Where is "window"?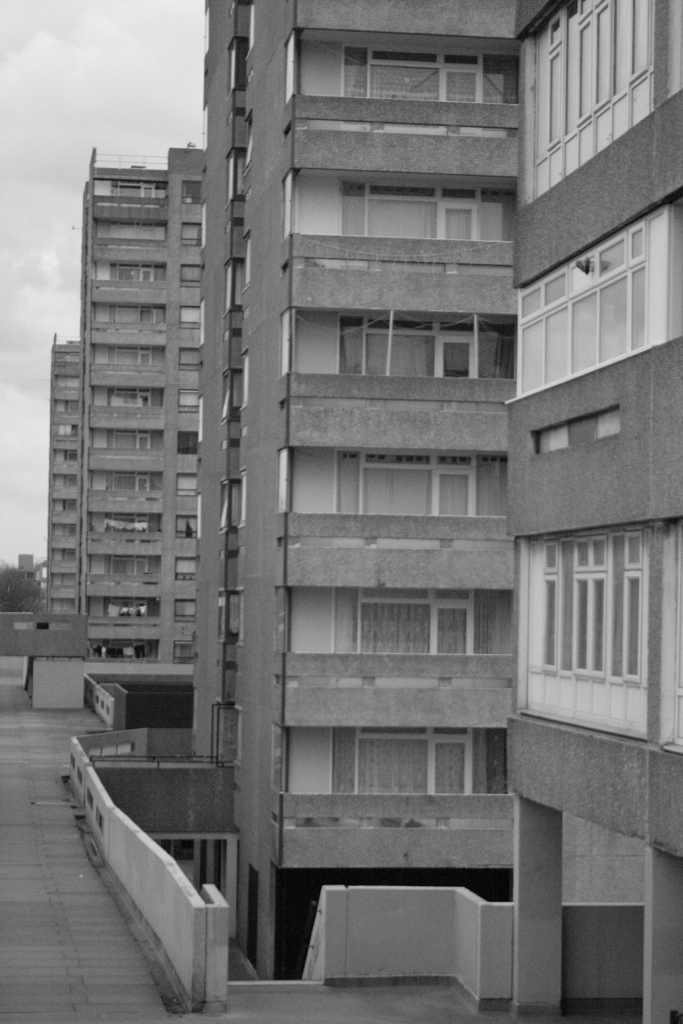
<region>171, 548, 192, 584</region>.
